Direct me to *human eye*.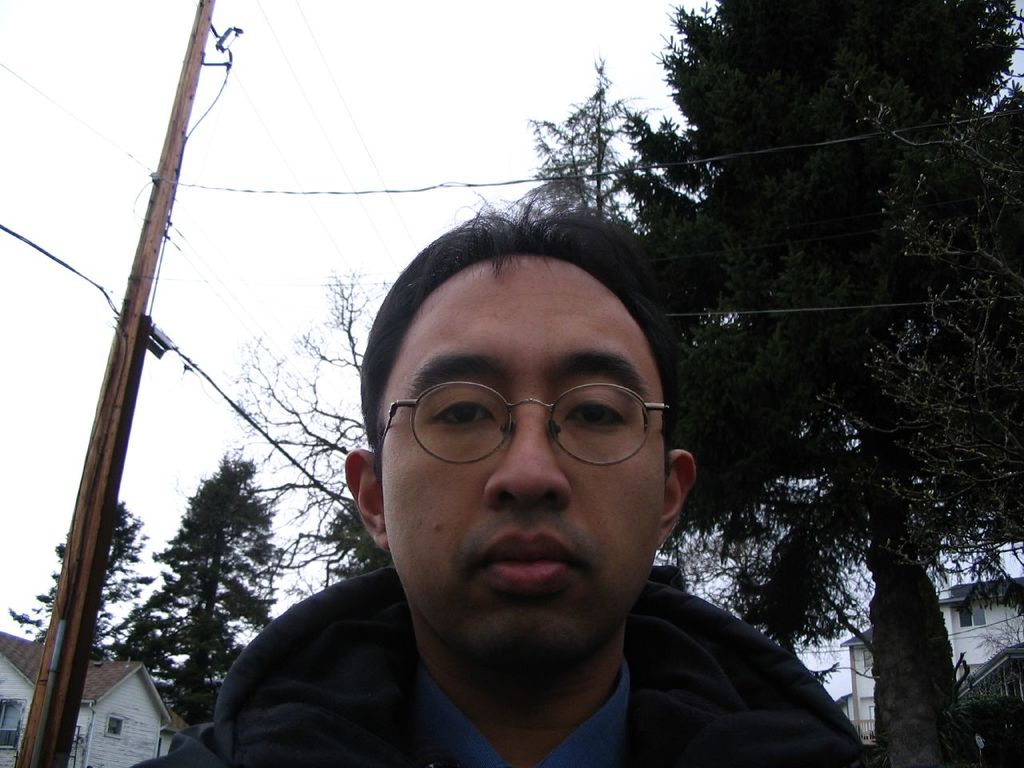
Direction: bbox(537, 390, 656, 472).
